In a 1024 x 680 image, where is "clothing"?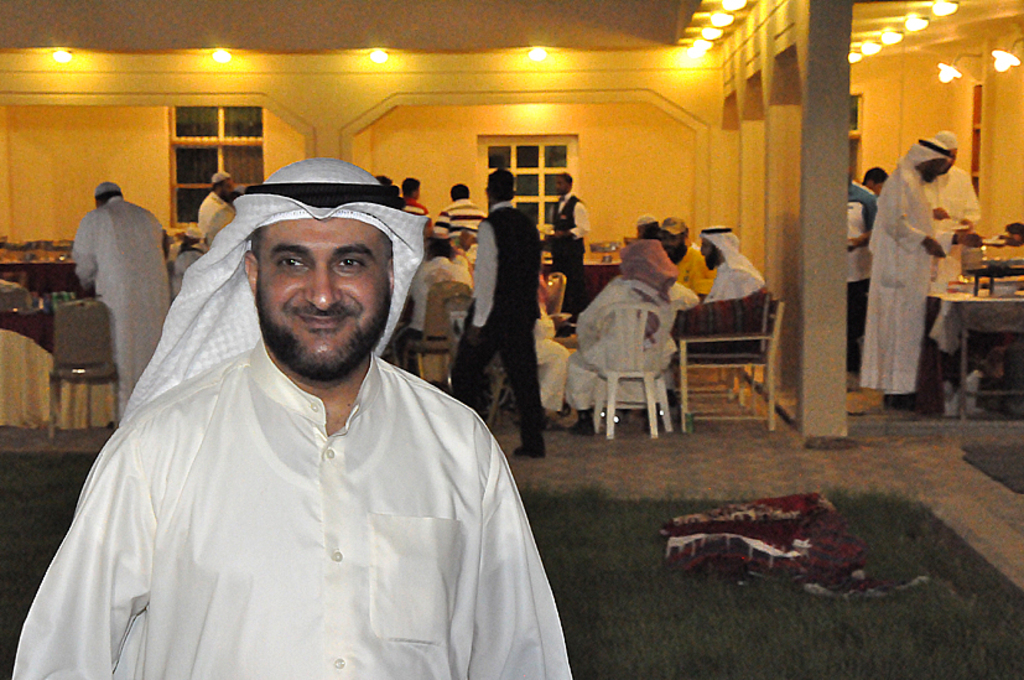
<bbox>636, 214, 654, 225</bbox>.
